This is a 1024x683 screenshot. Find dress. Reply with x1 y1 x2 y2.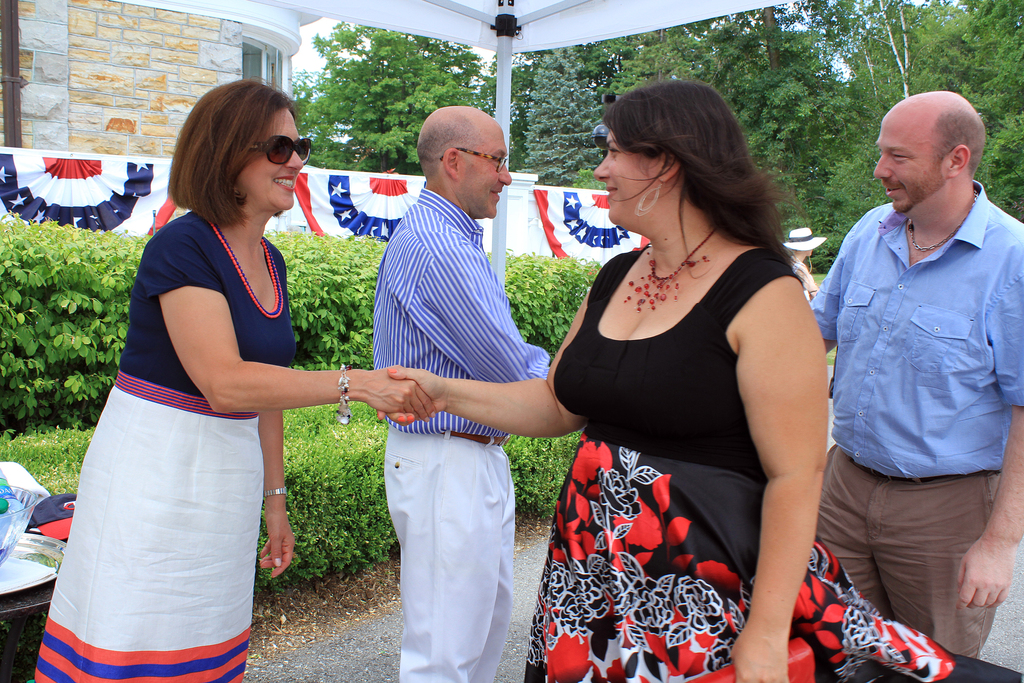
524 245 1020 682.
